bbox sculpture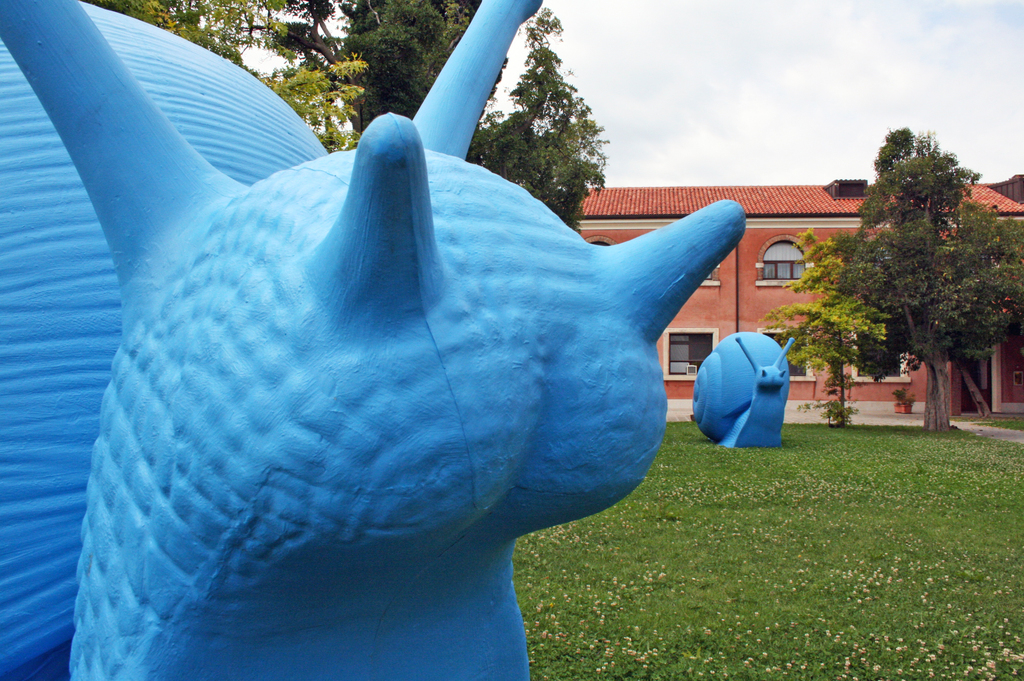
crop(0, 51, 713, 661)
